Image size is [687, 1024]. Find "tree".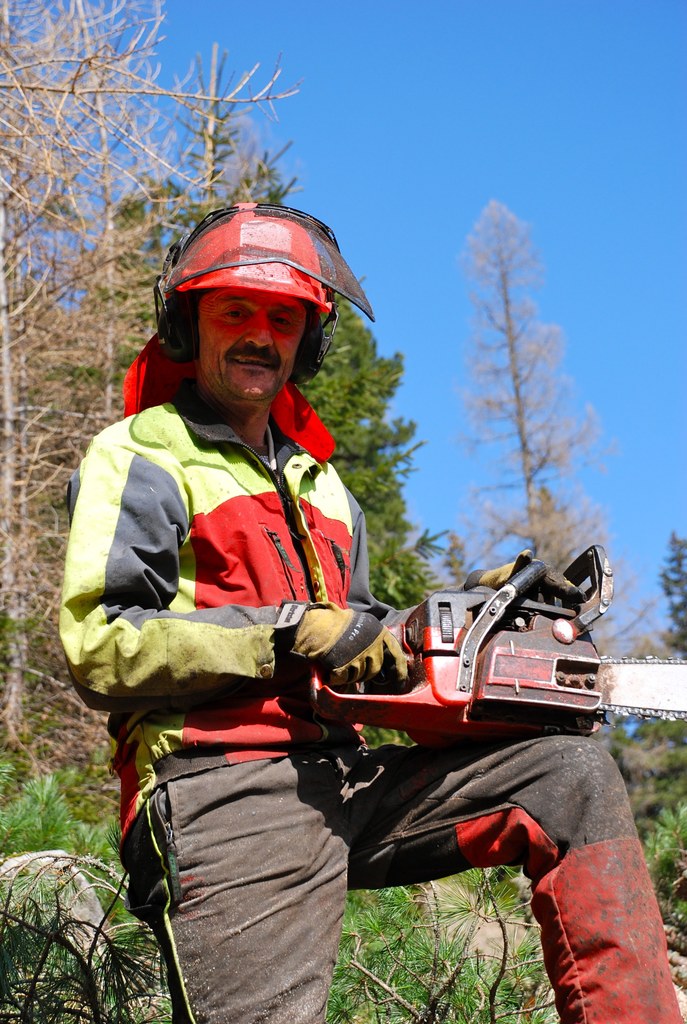
(0,0,300,756).
